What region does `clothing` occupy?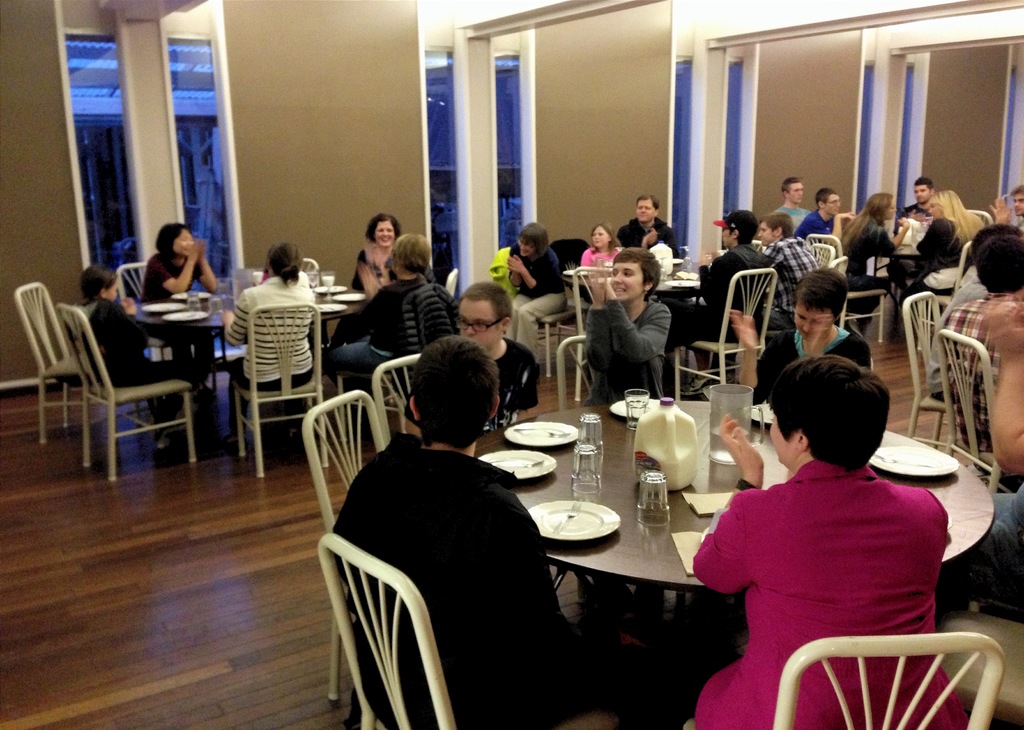
739 328 872 406.
